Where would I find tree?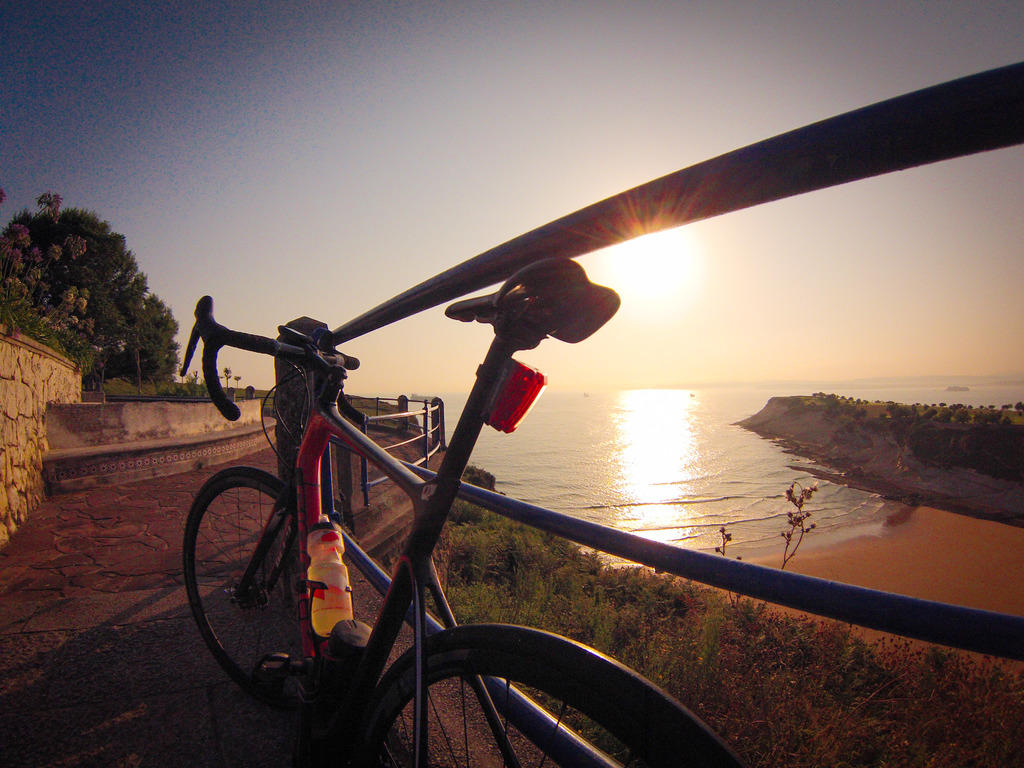
At rect(184, 369, 209, 396).
